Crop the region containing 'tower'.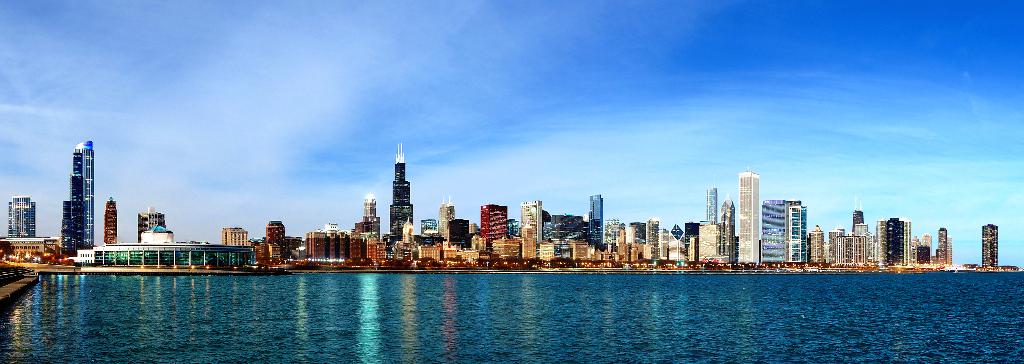
Crop region: select_region(790, 203, 808, 264).
